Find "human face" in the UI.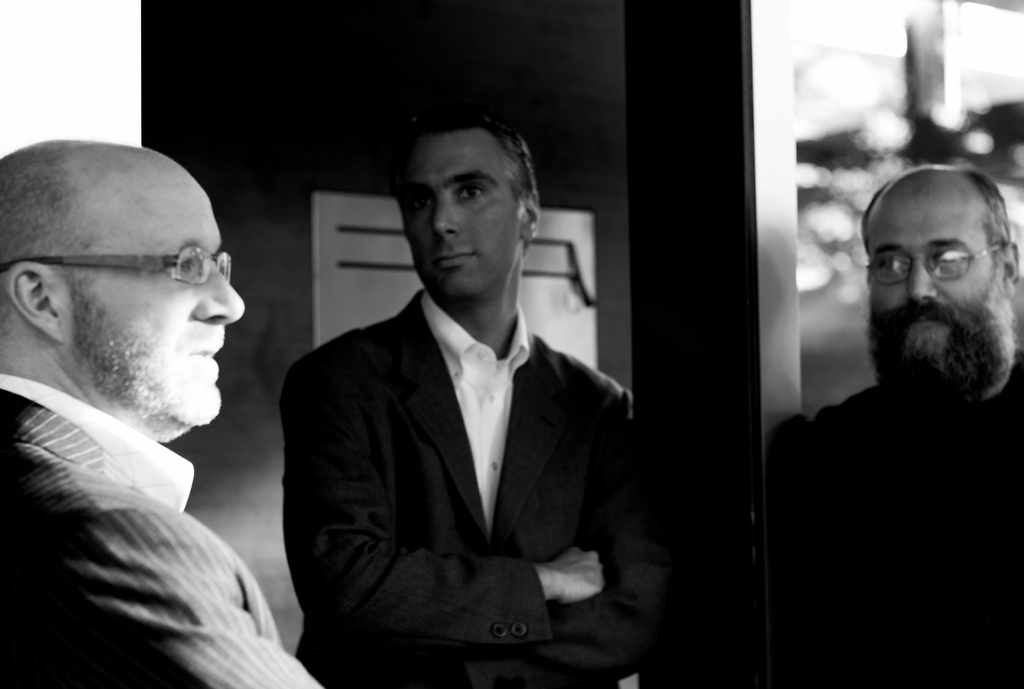
UI element at region(84, 163, 253, 430).
